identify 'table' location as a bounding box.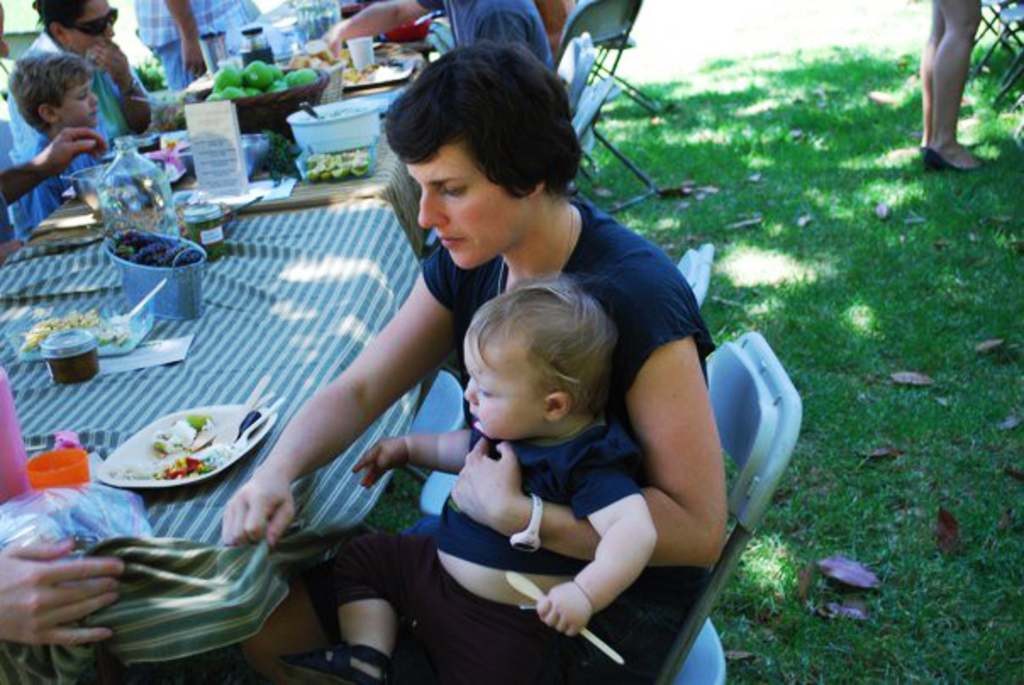
left=29, top=41, right=434, bottom=242.
